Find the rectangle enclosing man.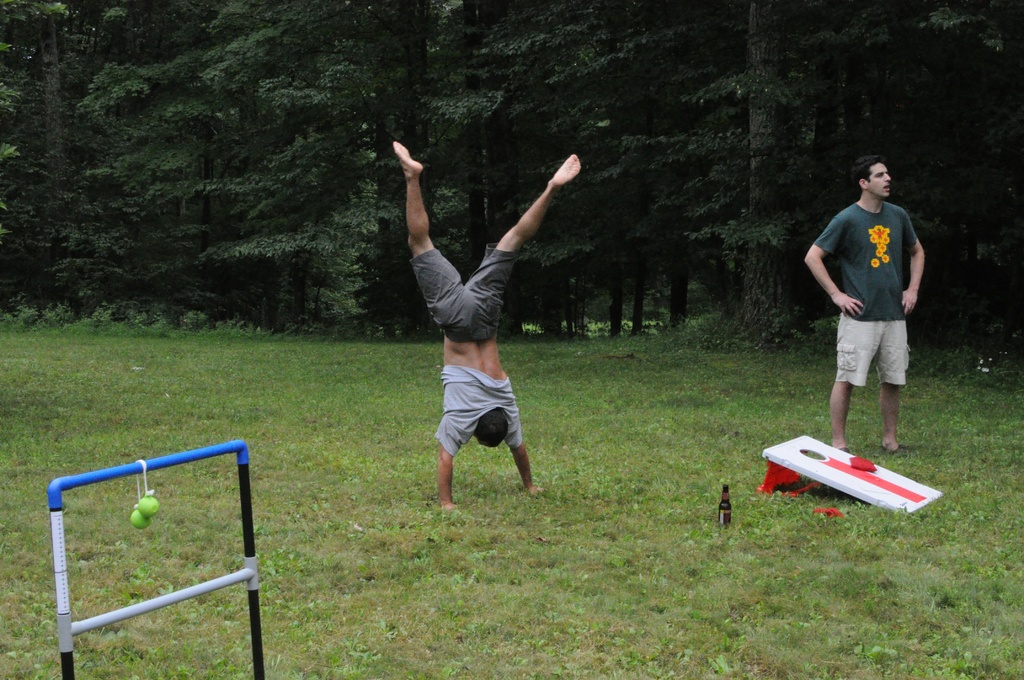
<bbox>390, 134, 588, 514</bbox>.
